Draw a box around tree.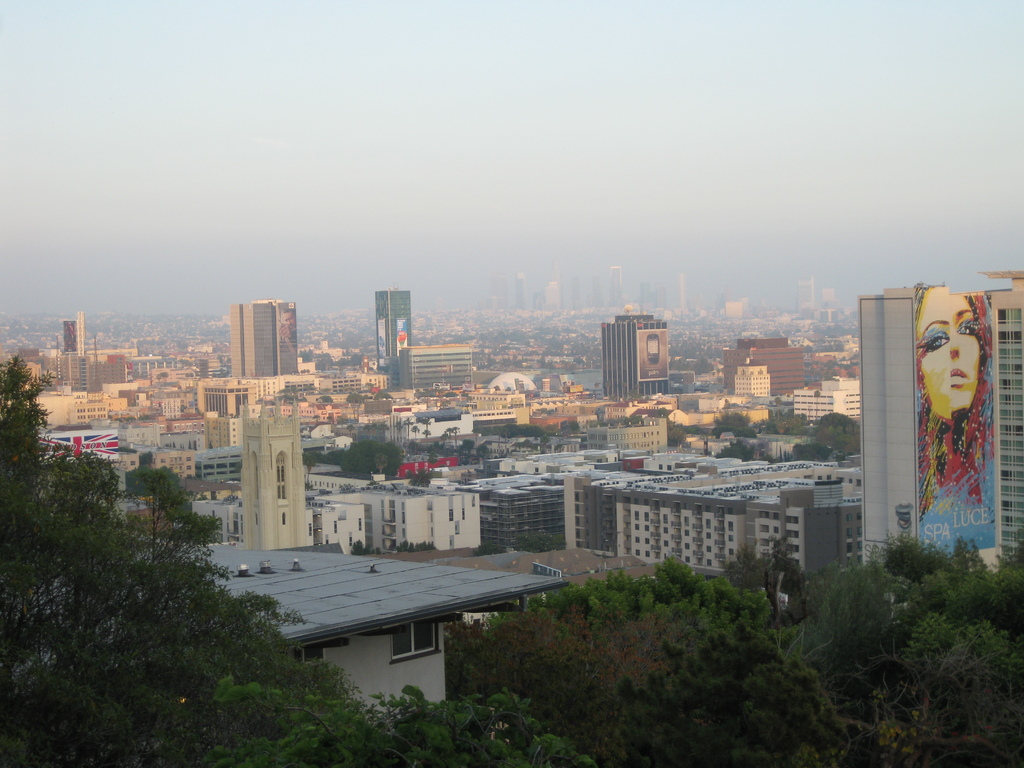
(x1=319, y1=387, x2=332, y2=392).
